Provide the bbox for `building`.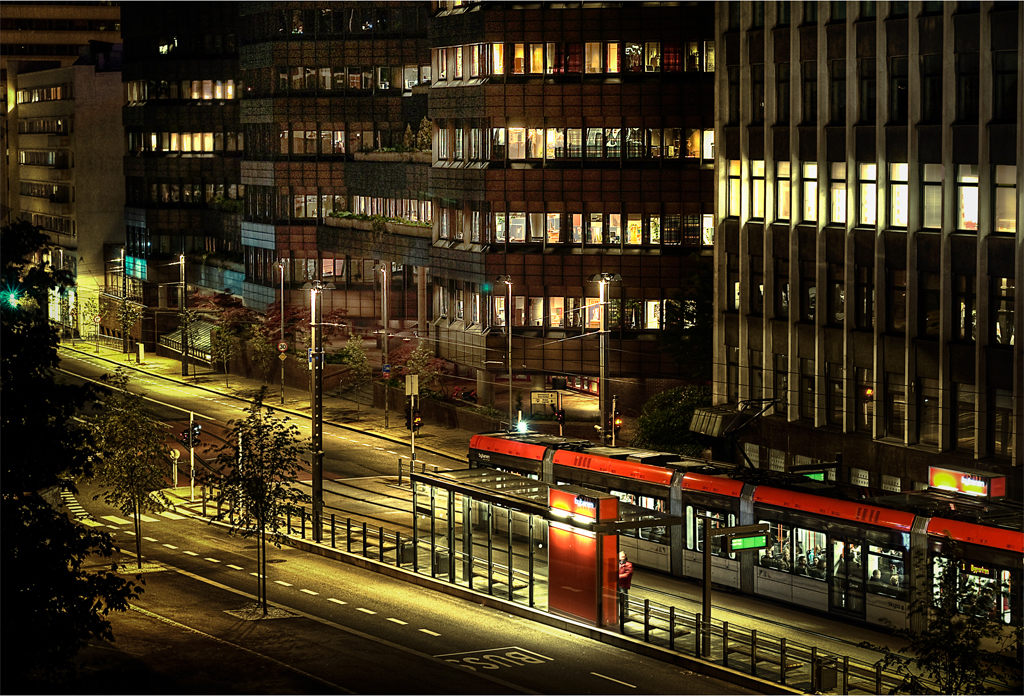
left=234, top=0, right=429, bottom=333.
